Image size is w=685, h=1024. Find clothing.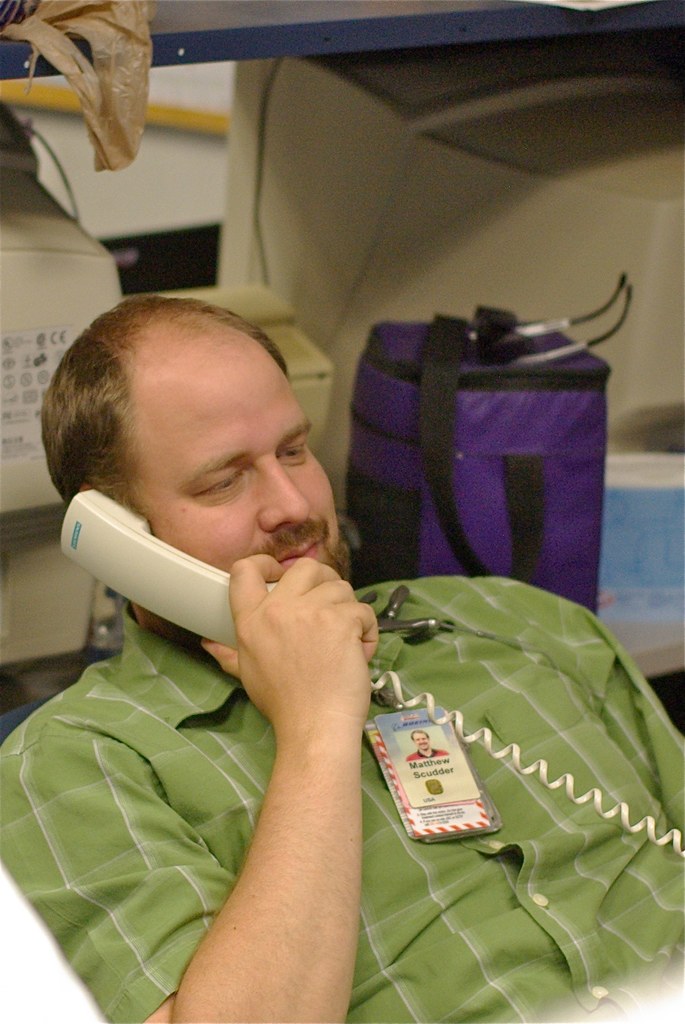
box=[57, 415, 544, 1023].
